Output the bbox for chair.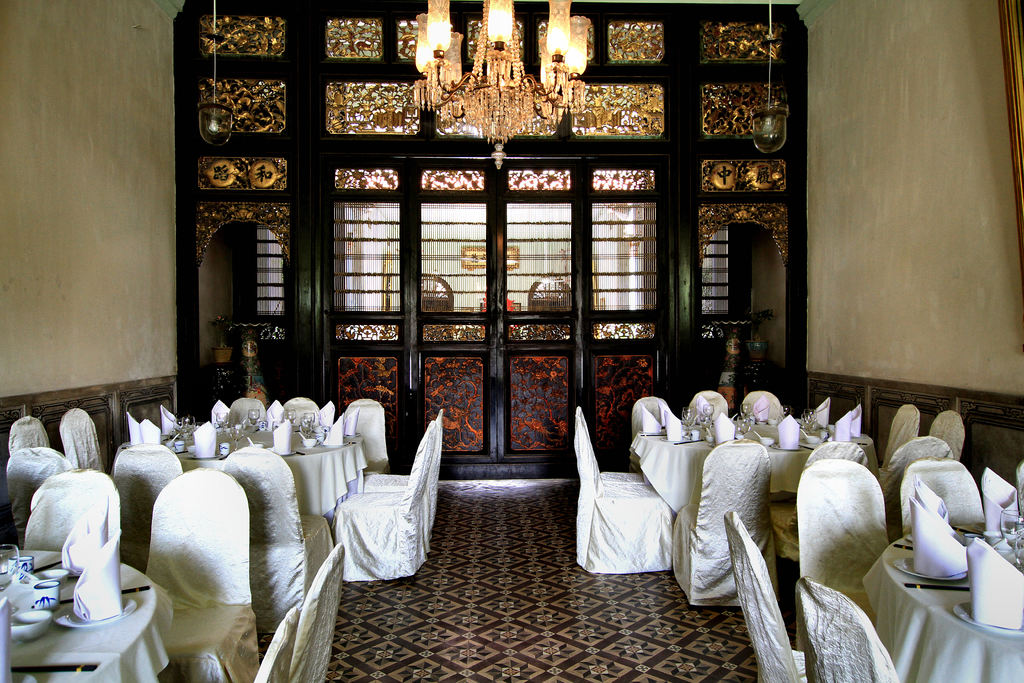
<region>719, 509, 812, 682</region>.
